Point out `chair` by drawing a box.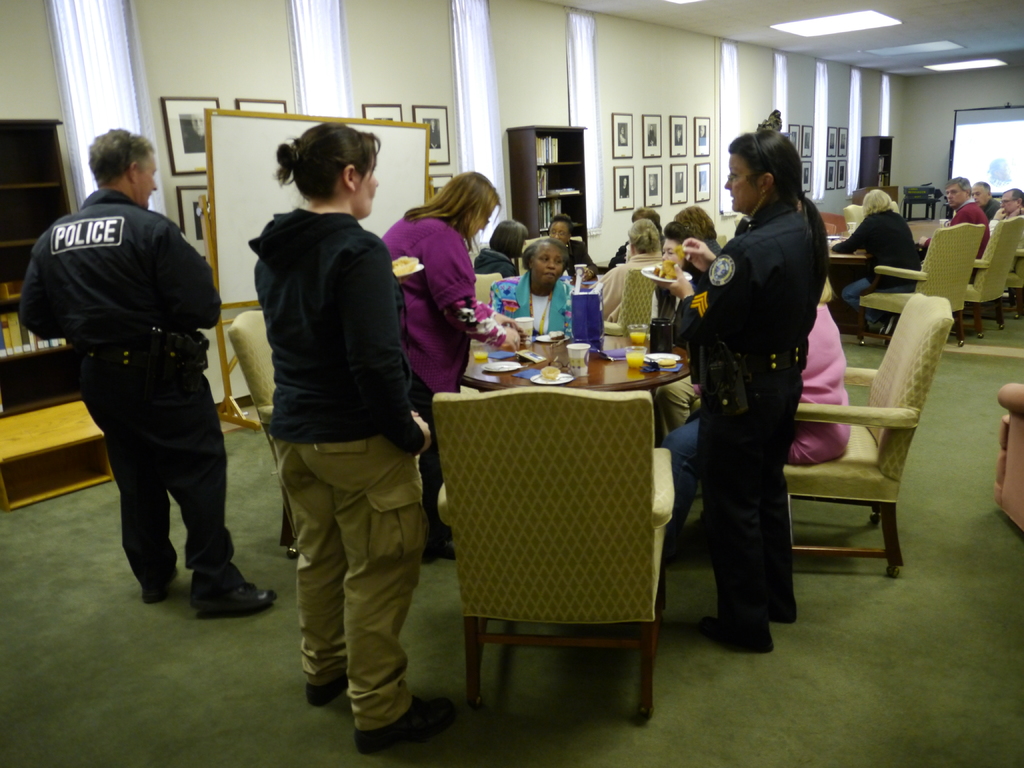
region(603, 262, 657, 339).
